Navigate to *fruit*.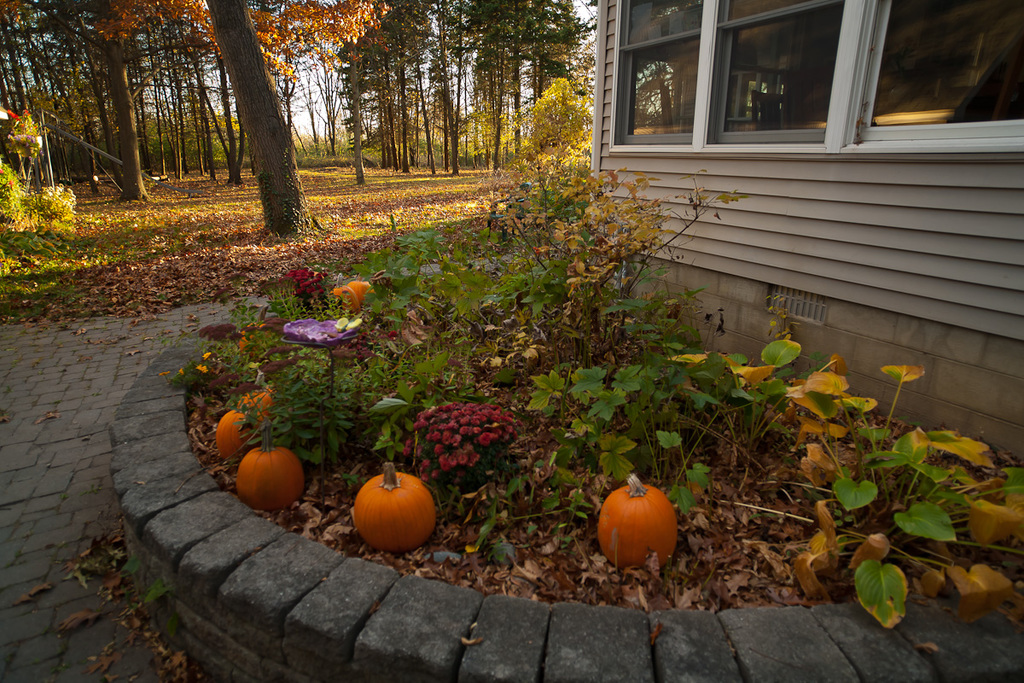
Navigation target: Rect(595, 484, 672, 563).
